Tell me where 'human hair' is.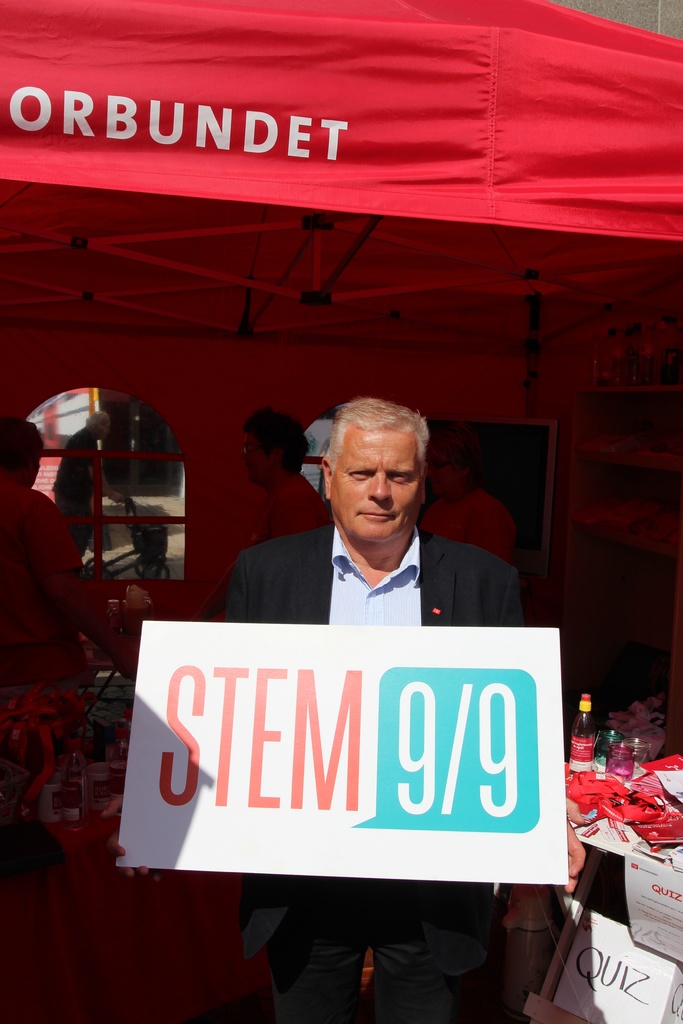
'human hair' is at crop(0, 414, 45, 474).
